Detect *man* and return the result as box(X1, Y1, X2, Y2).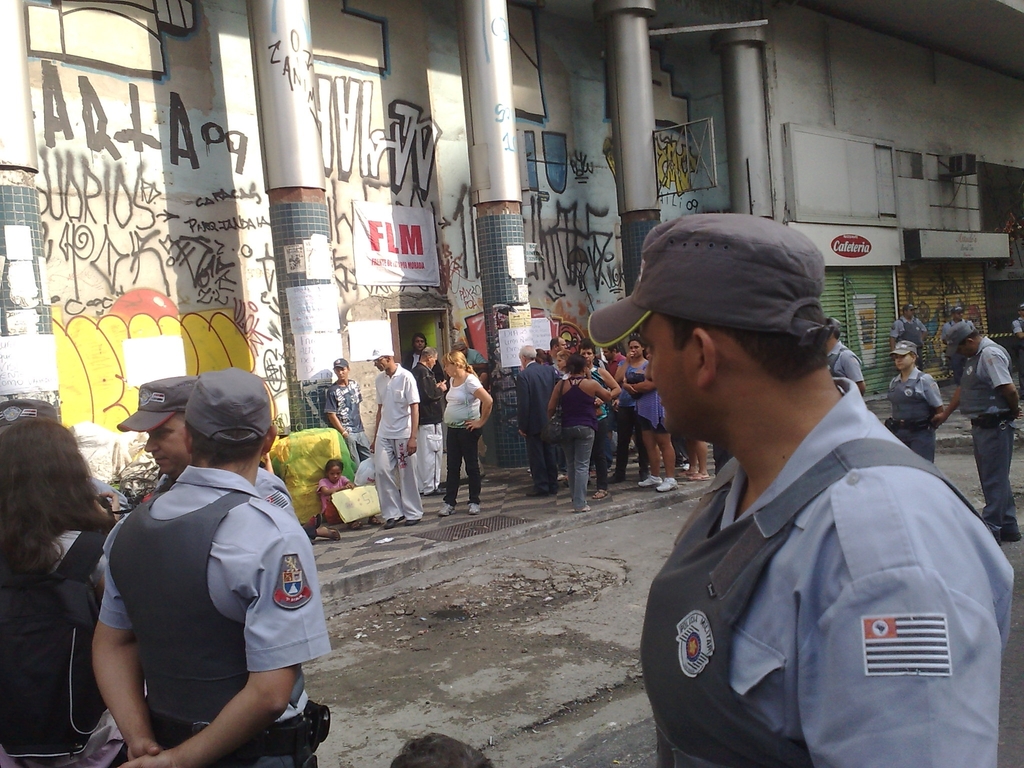
box(884, 303, 931, 373).
